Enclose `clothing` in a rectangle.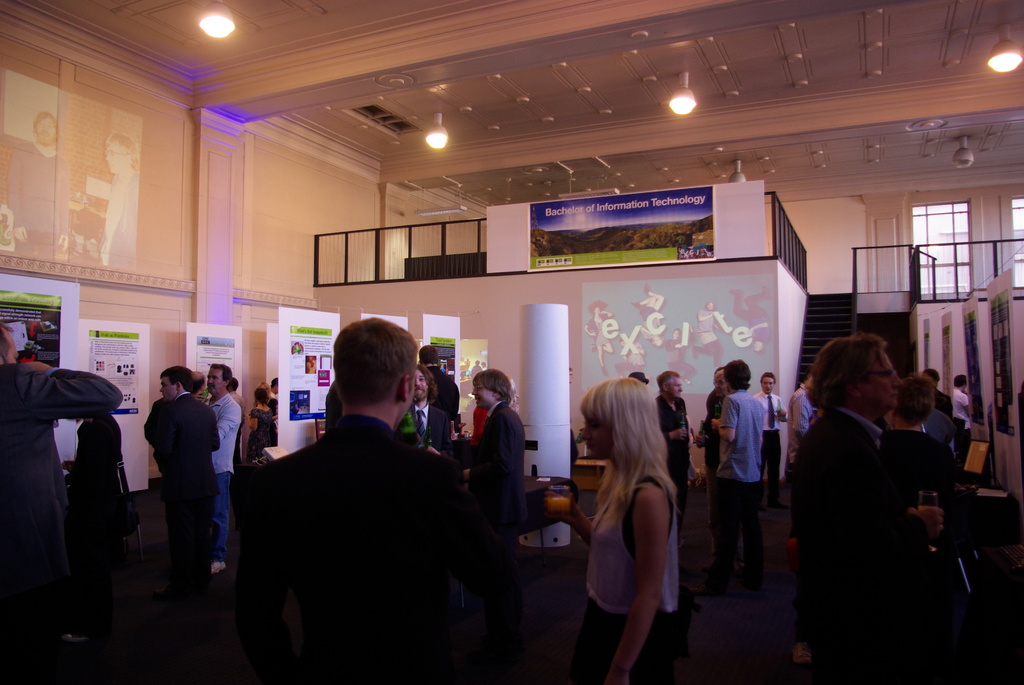
715 390 765 571.
